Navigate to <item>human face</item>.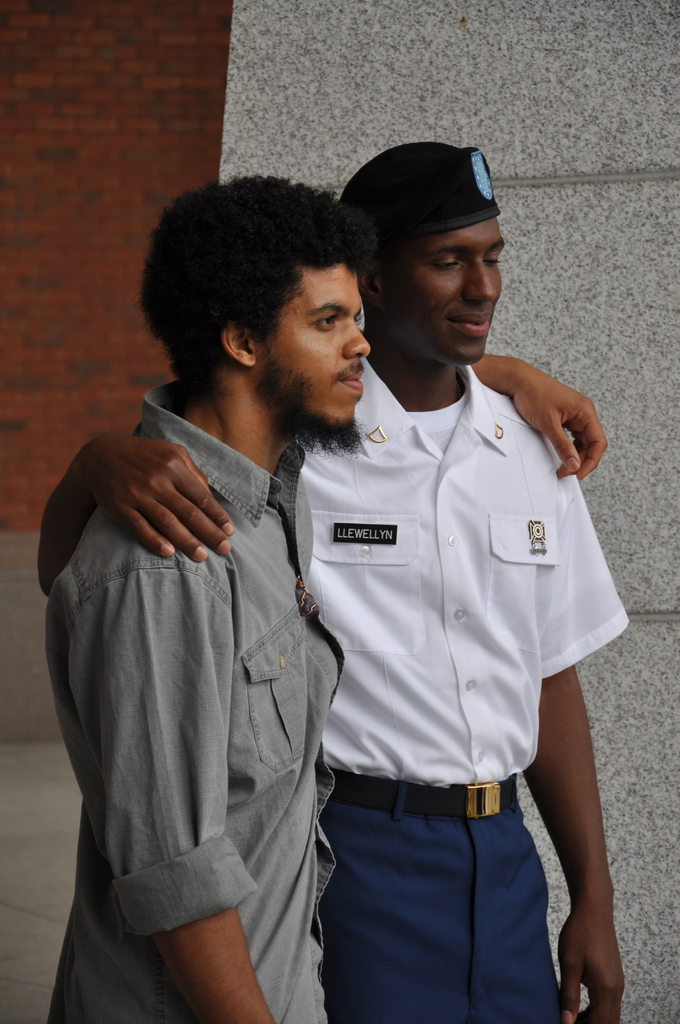
Navigation target: 253 264 369 426.
